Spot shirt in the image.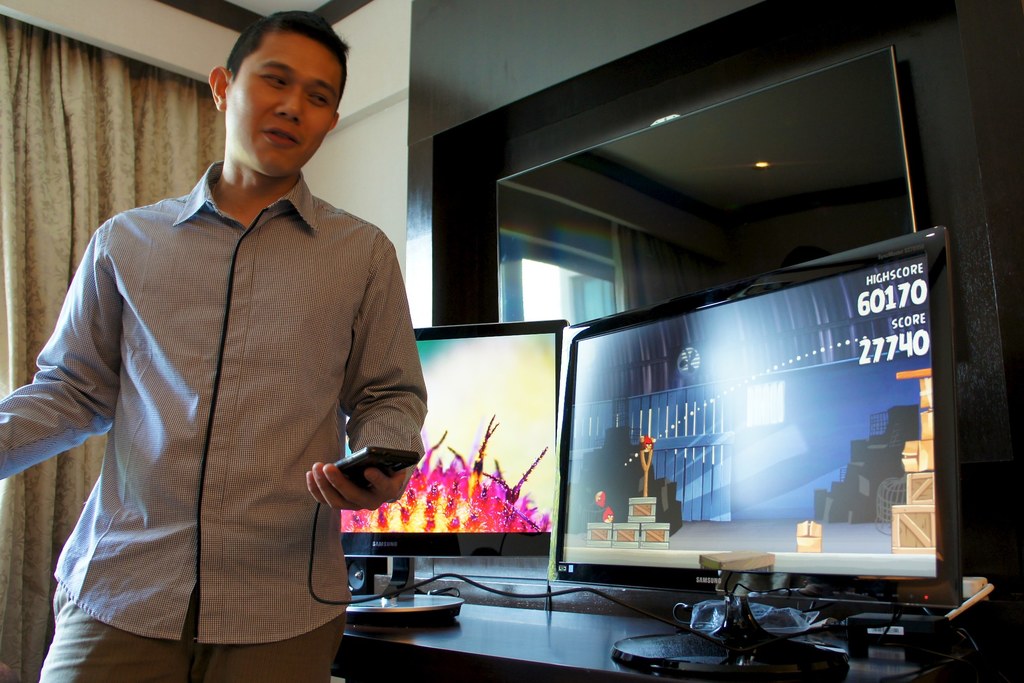
shirt found at <region>0, 160, 426, 645</region>.
